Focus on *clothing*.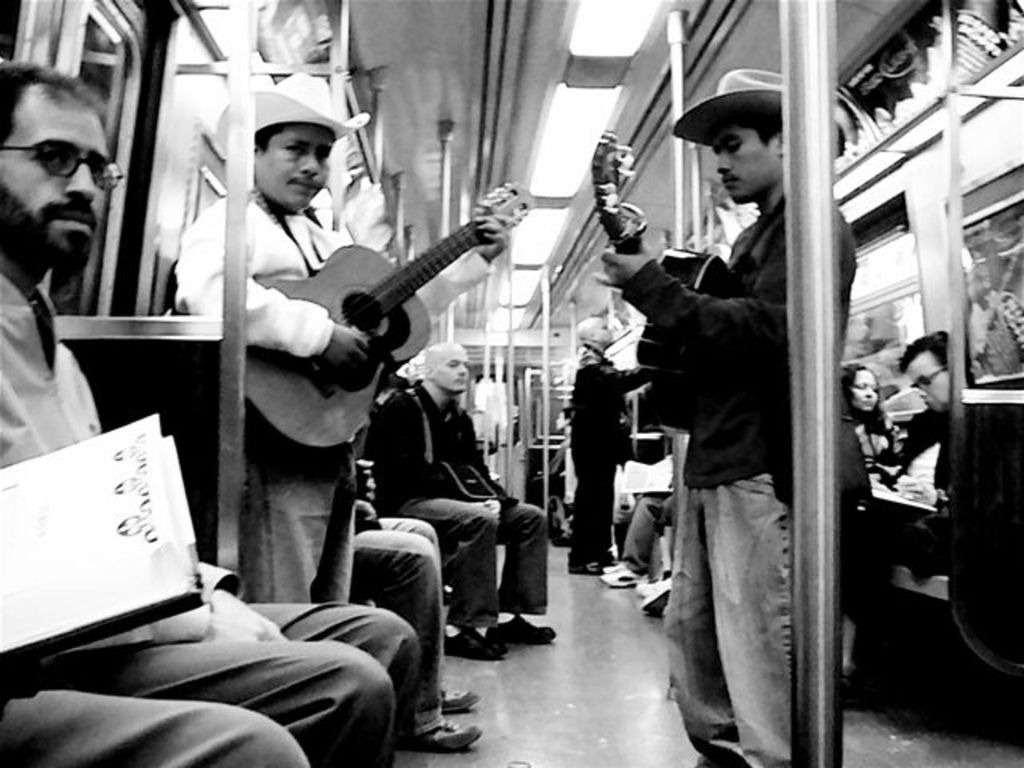
Focused at 171/187/491/605.
